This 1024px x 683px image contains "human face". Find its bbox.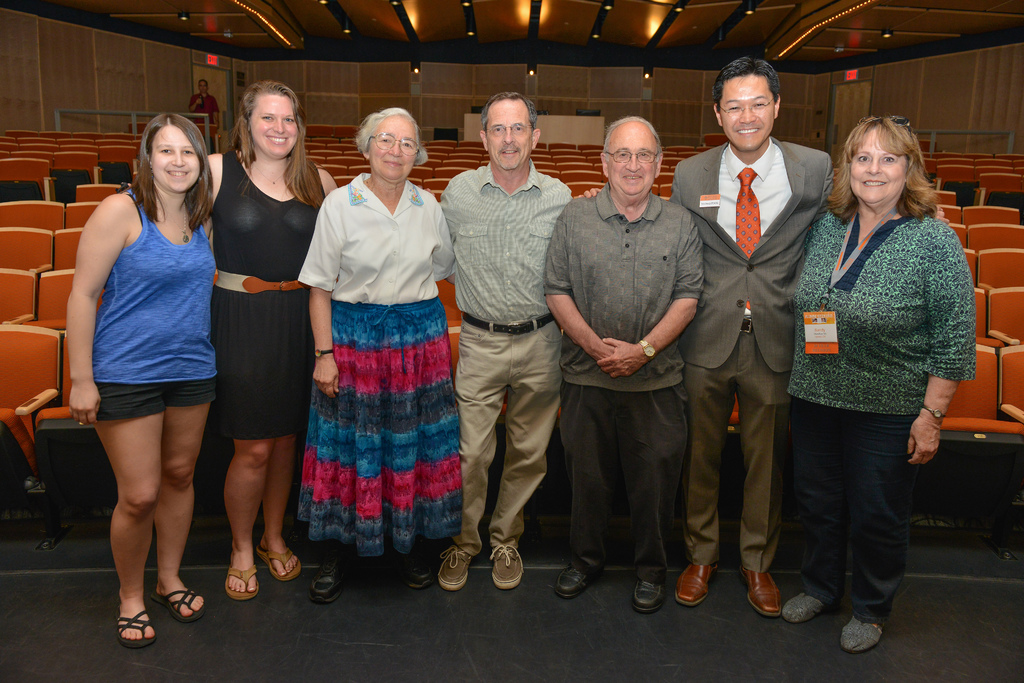
left=149, top=125, right=204, bottom=198.
